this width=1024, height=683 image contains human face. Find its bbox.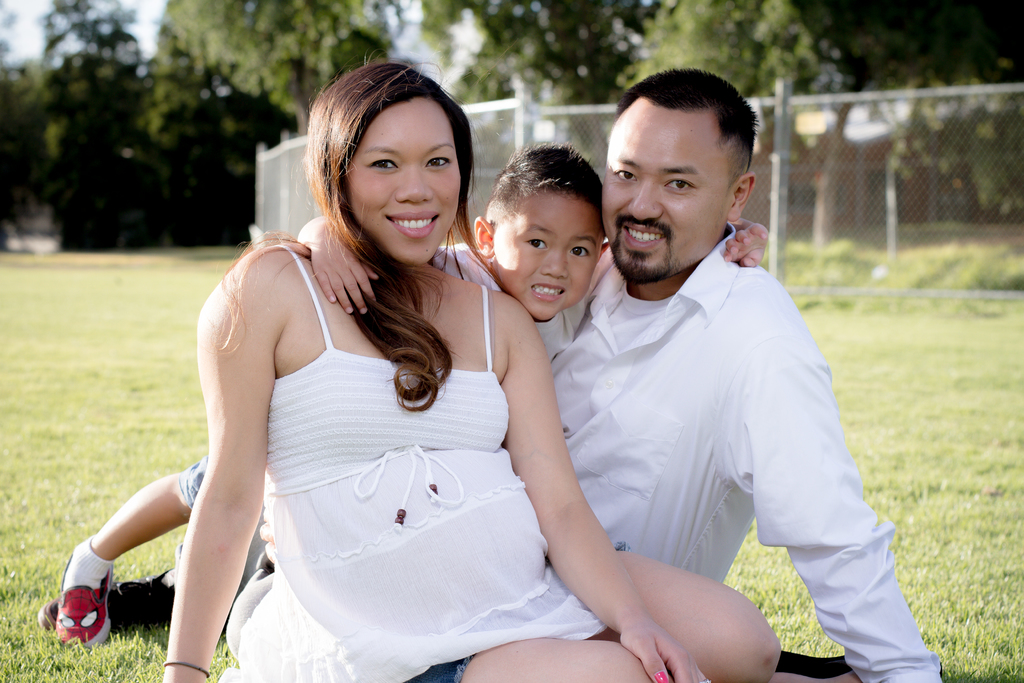
Rect(598, 104, 735, 289).
